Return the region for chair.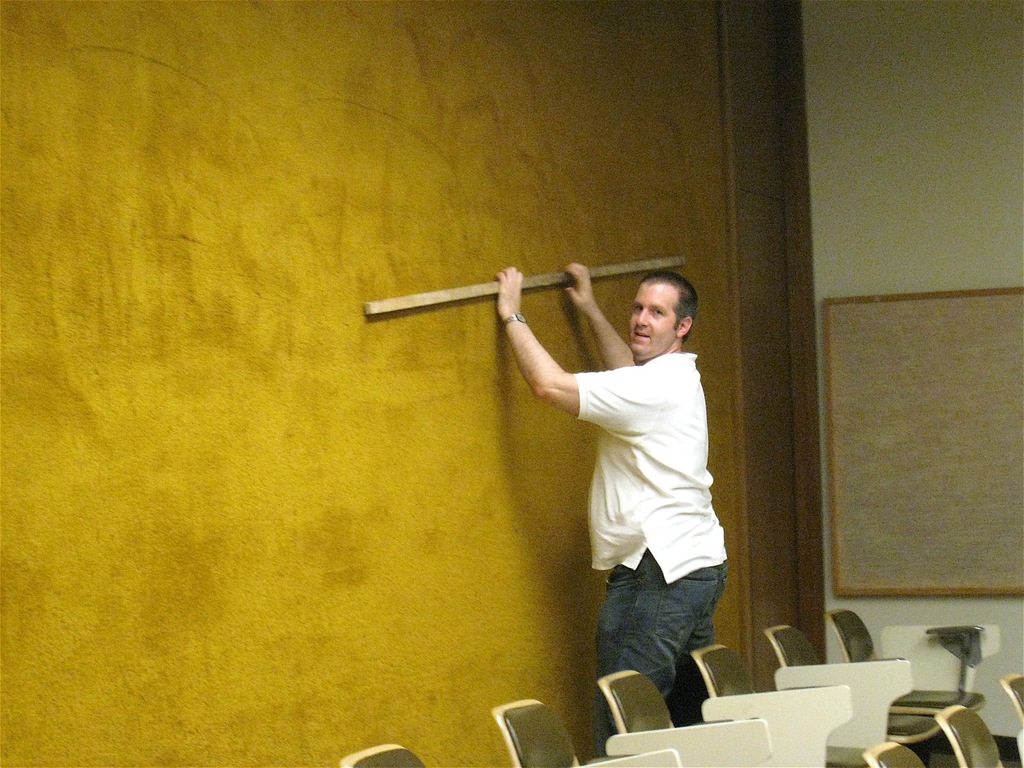
detection(929, 706, 1009, 767).
